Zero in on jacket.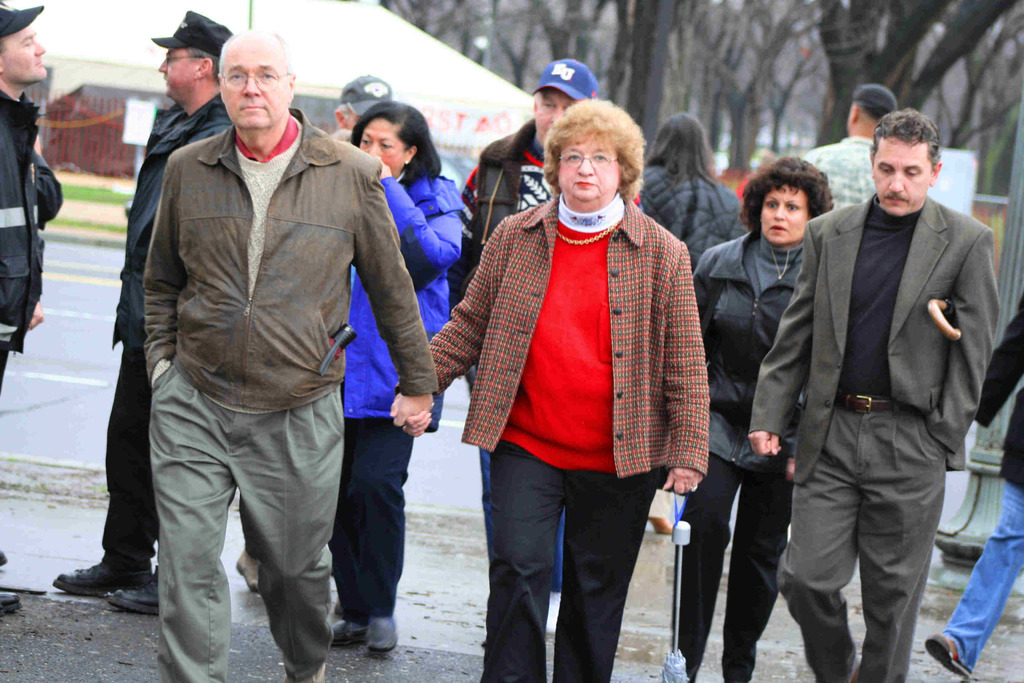
Zeroed in: l=105, t=92, r=234, b=362.
